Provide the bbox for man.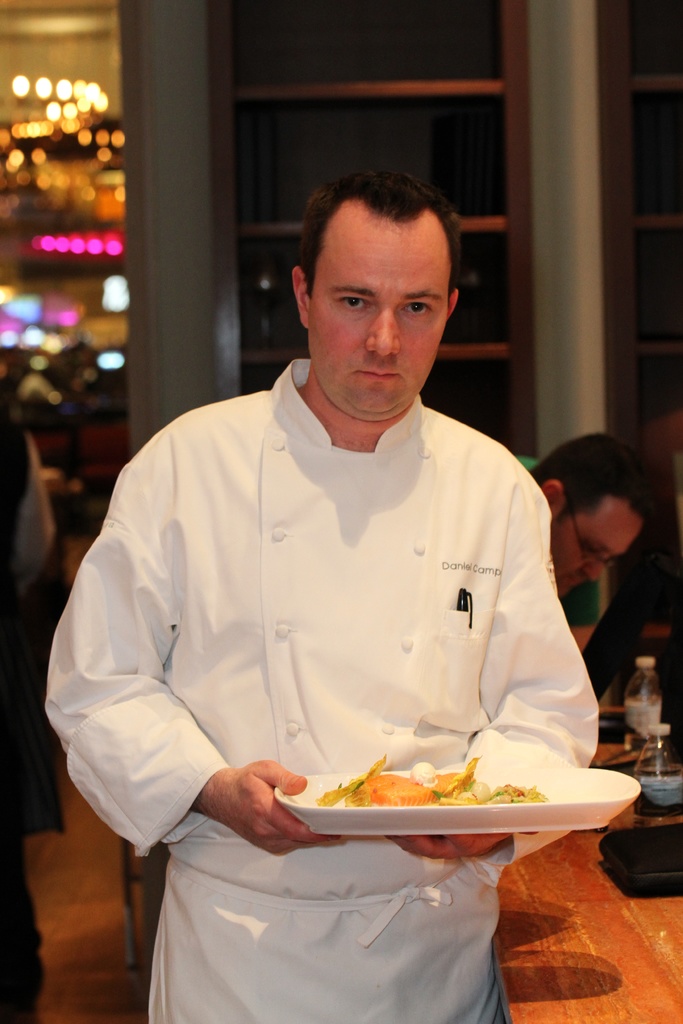
l=41, t=158, r=604, b=1023.
